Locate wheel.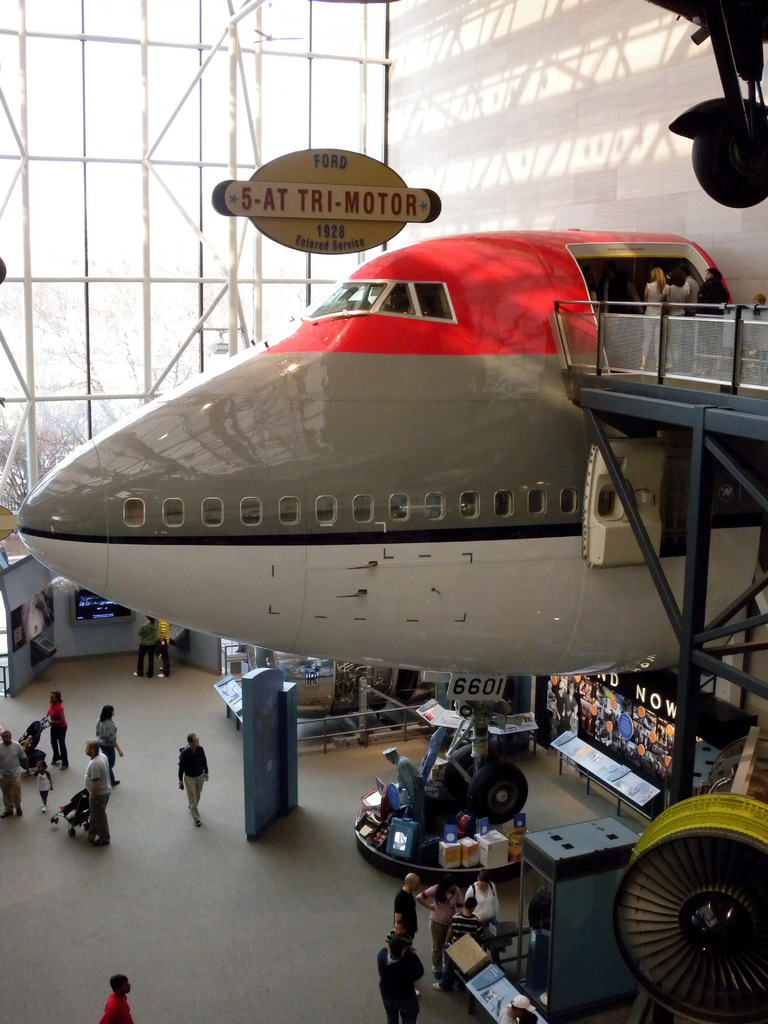
Bounding box: region(471, 758, 529, 826).
